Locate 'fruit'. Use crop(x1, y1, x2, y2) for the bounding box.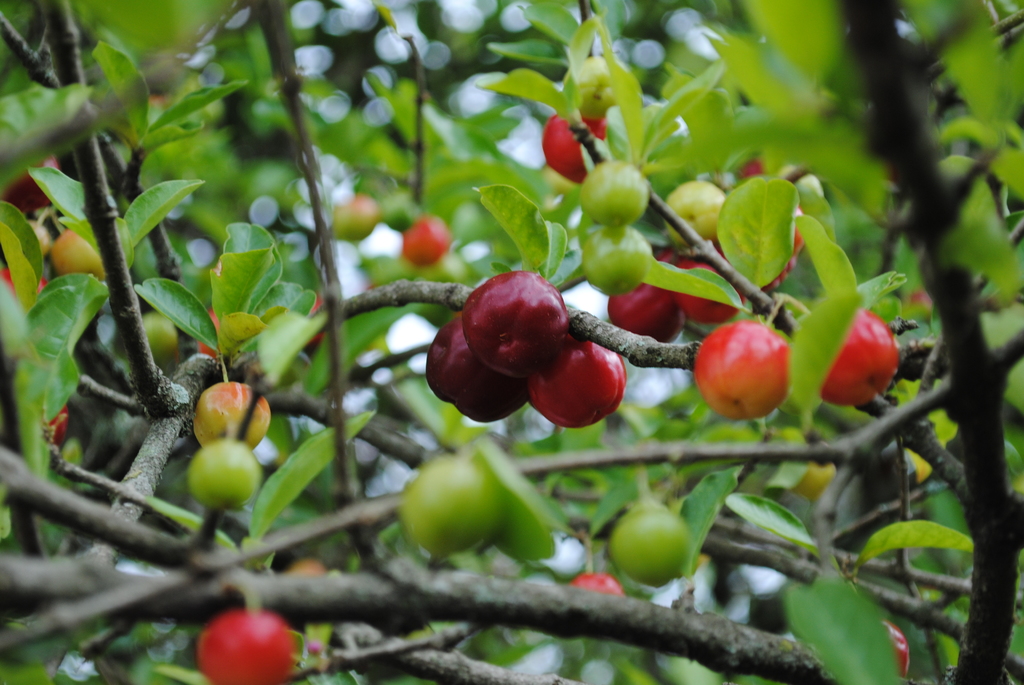
crop(401, 211, 450, 267).
